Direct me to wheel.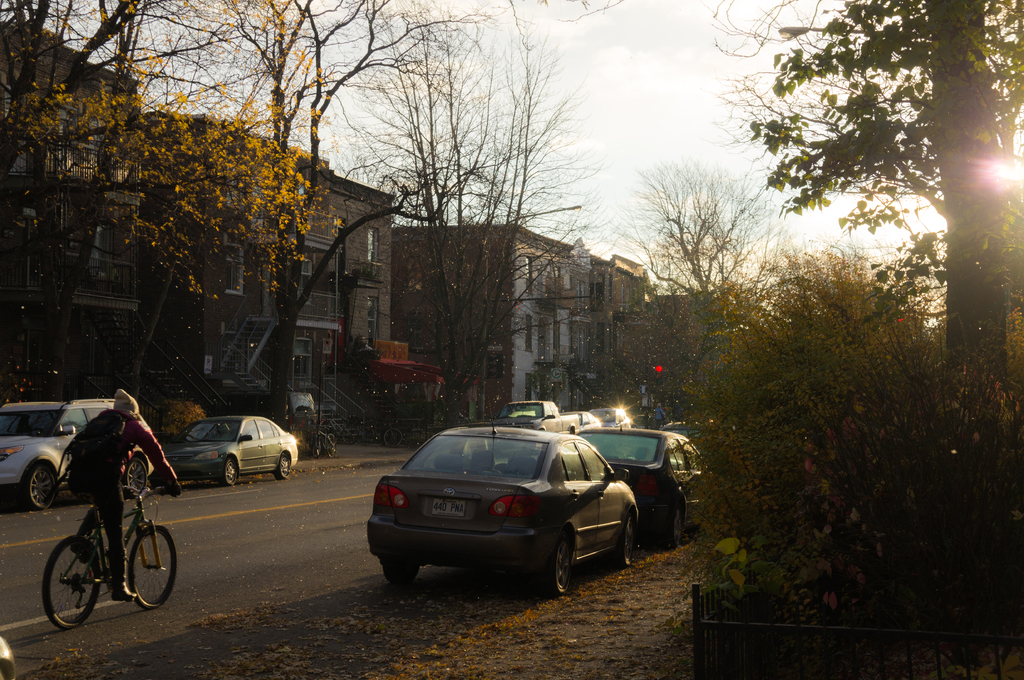
Direction: [left=612, top=509, right=636, bottom=567].
